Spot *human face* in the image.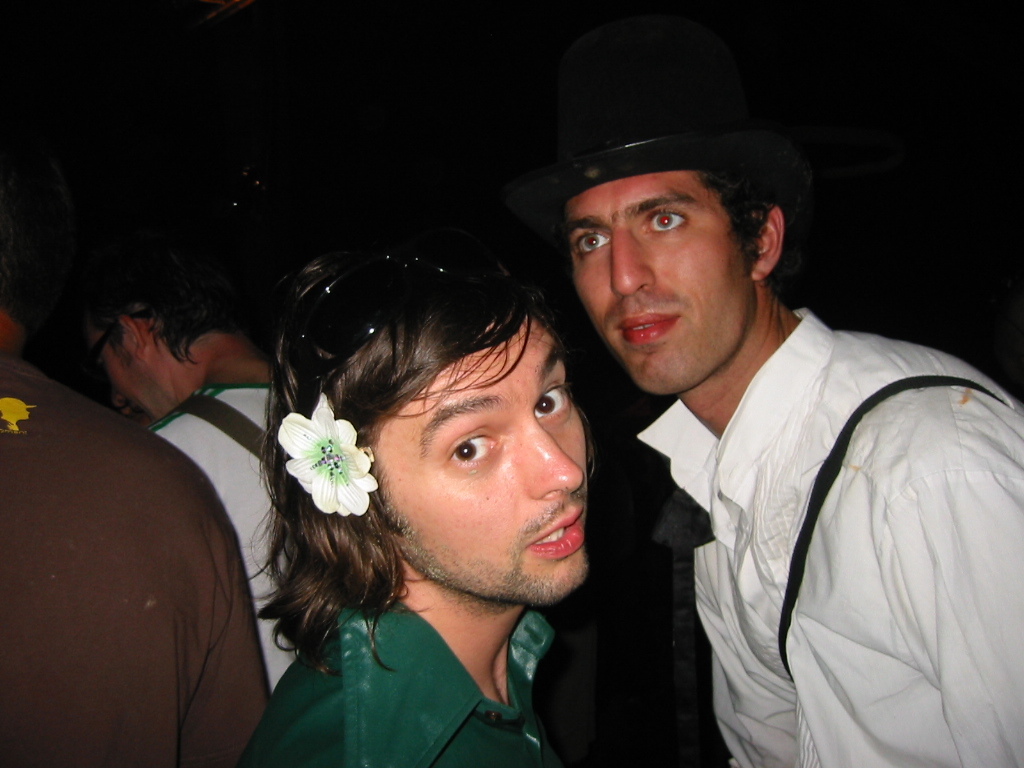
*human face* found at 373 318 584 612.
